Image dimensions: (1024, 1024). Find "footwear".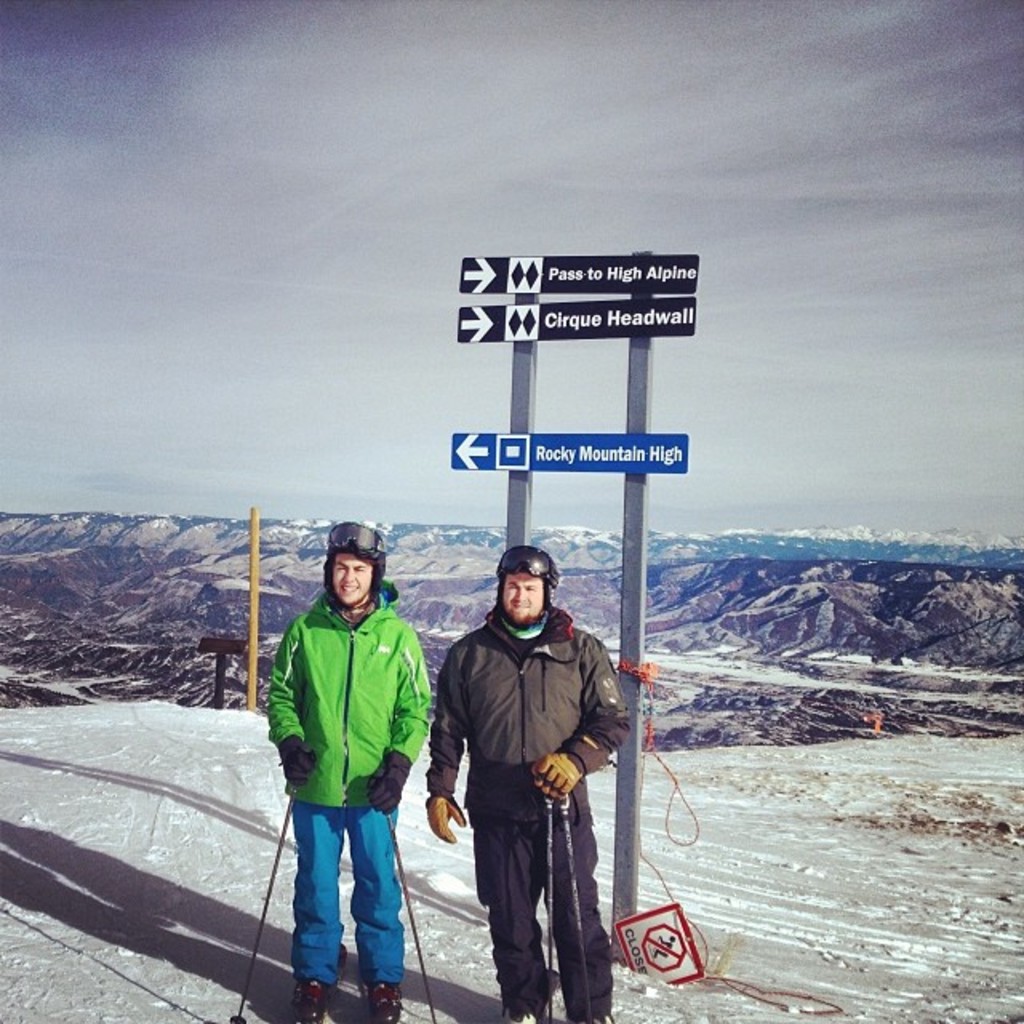
502 1003 531 1022.
